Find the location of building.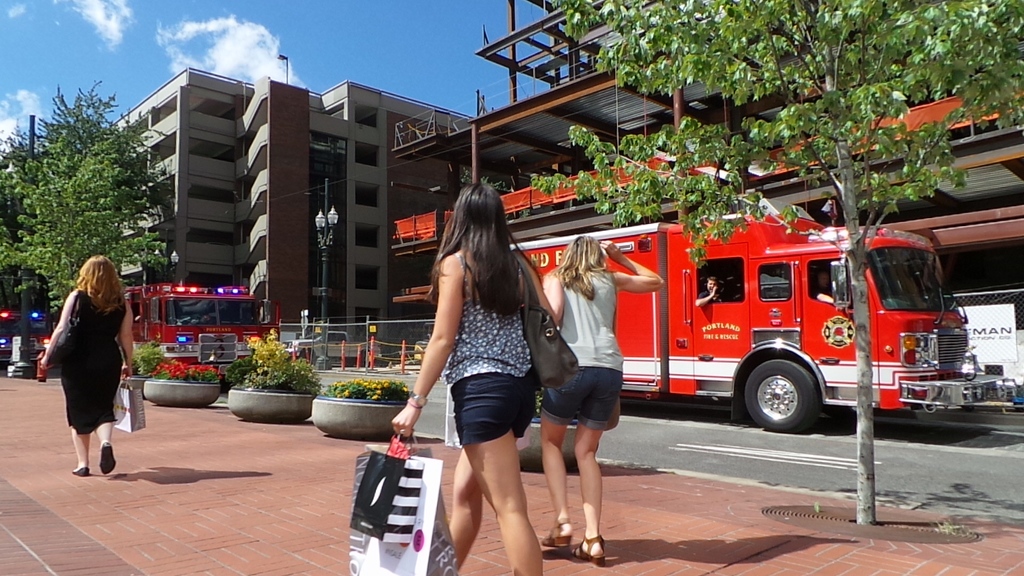
Location: <bbox>390, 0, 1023, 346</bbox>.
